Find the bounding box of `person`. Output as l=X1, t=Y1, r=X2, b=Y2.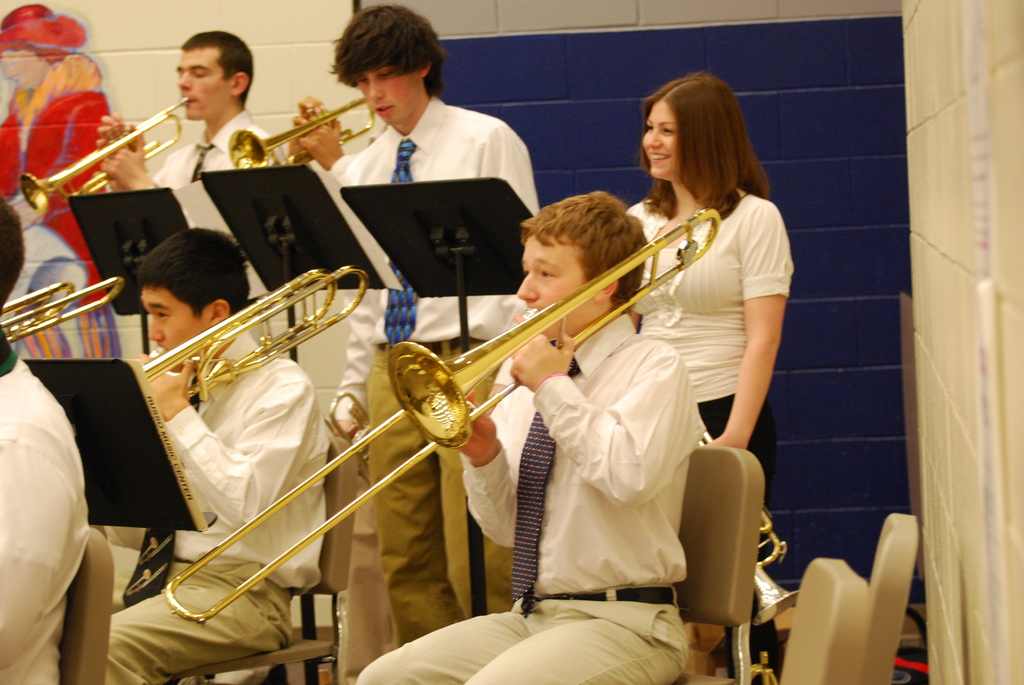
l=289, t=93, r=392, b=684.
